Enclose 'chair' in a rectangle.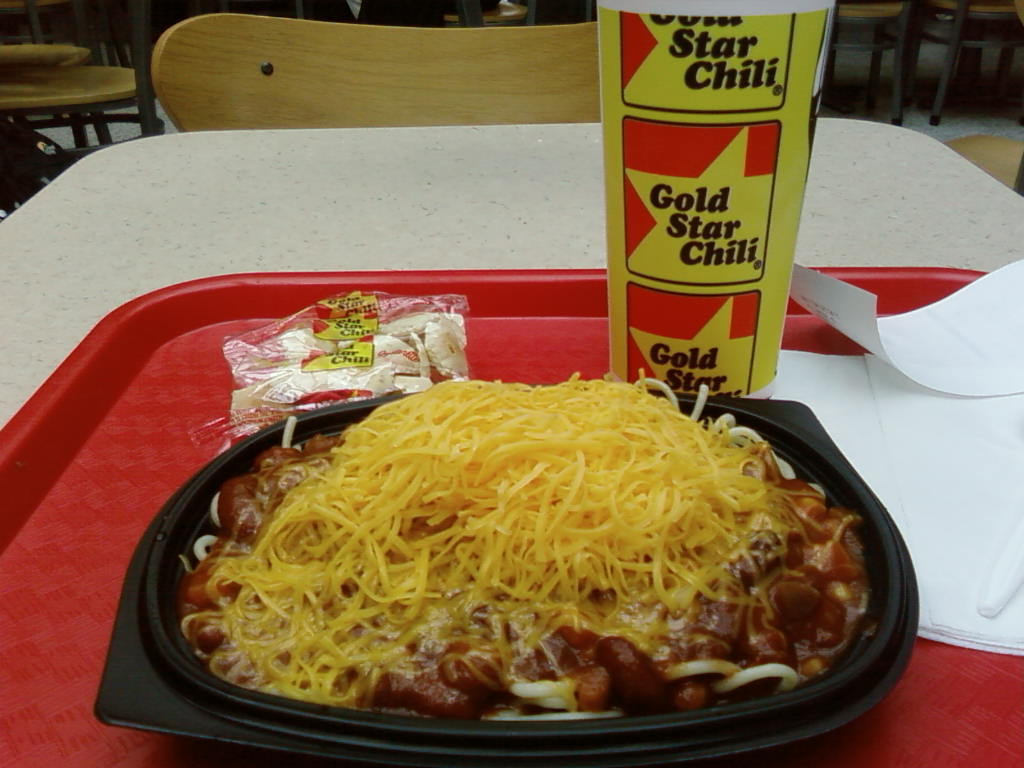
(149,17,596,138).
